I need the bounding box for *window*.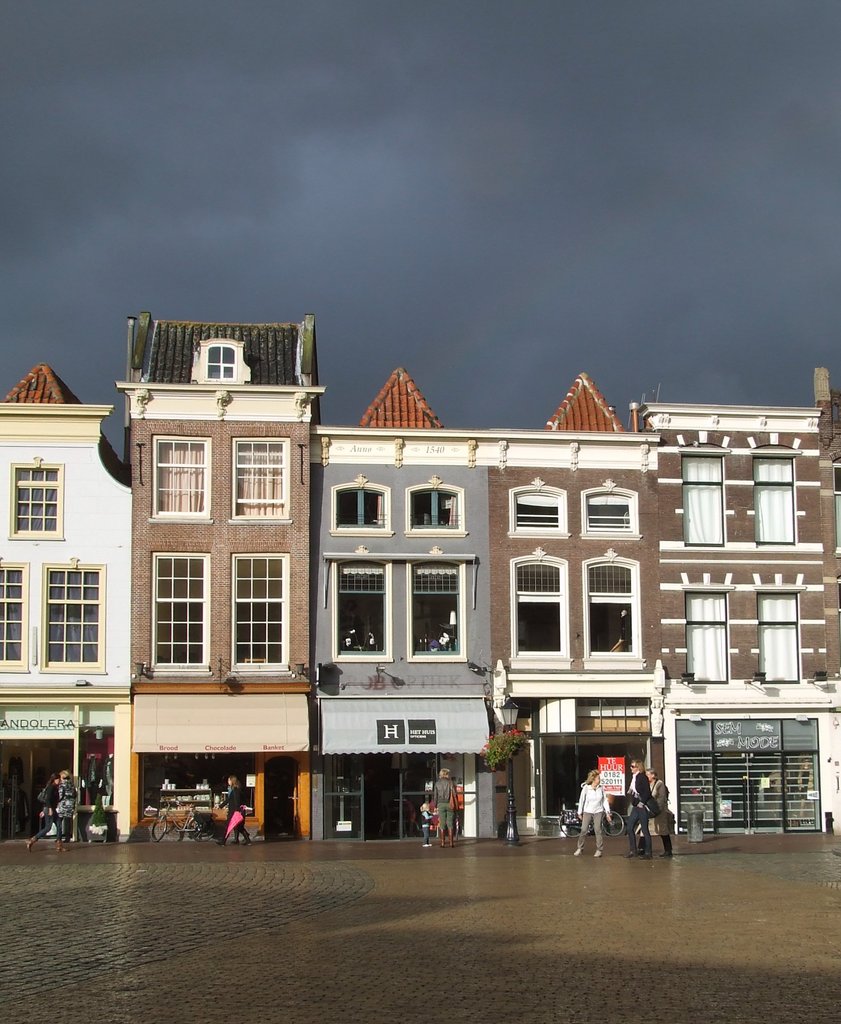
Here it is: 26/553/108/675.
